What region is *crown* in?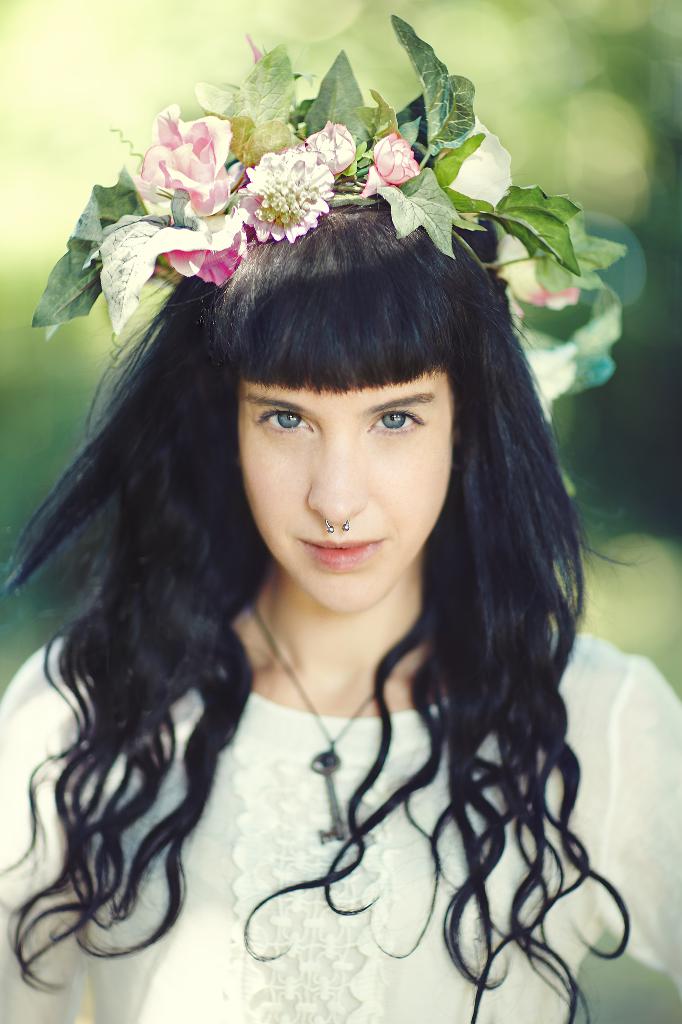
region(29, 10, 637, 353).
